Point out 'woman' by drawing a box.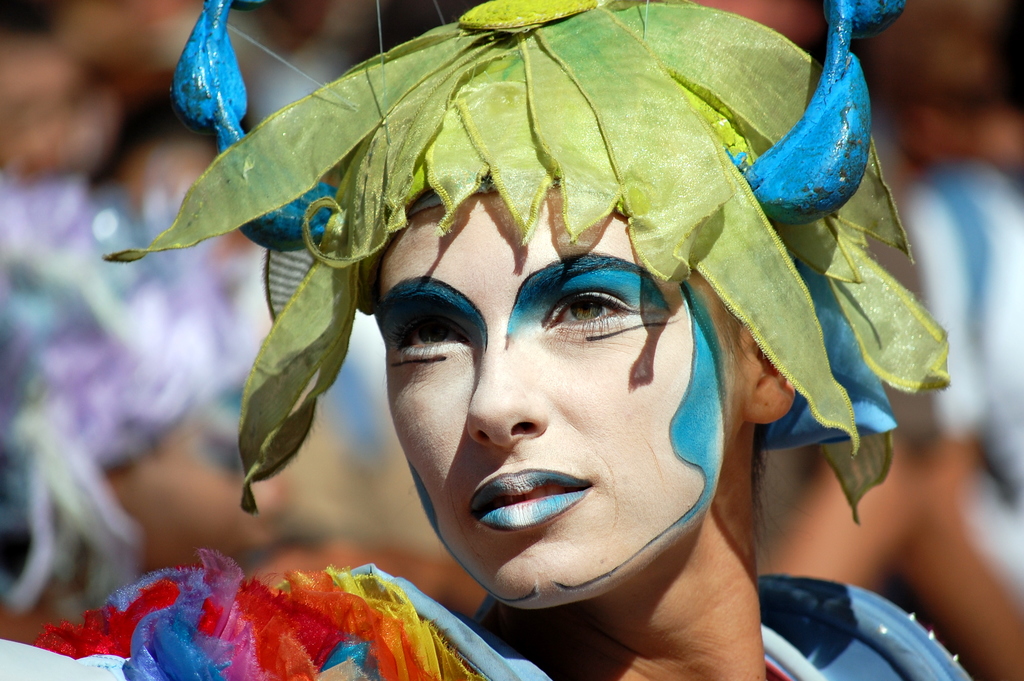
(161,13,927,666).
